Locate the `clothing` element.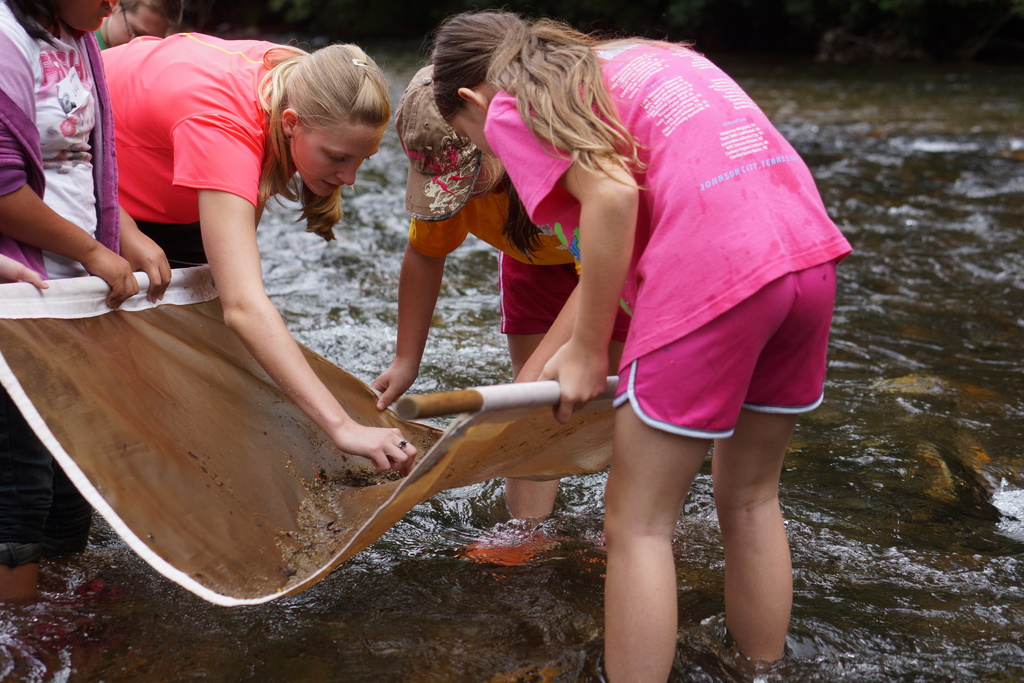
Element bbox: BBox(539, 49, 836, 450).
